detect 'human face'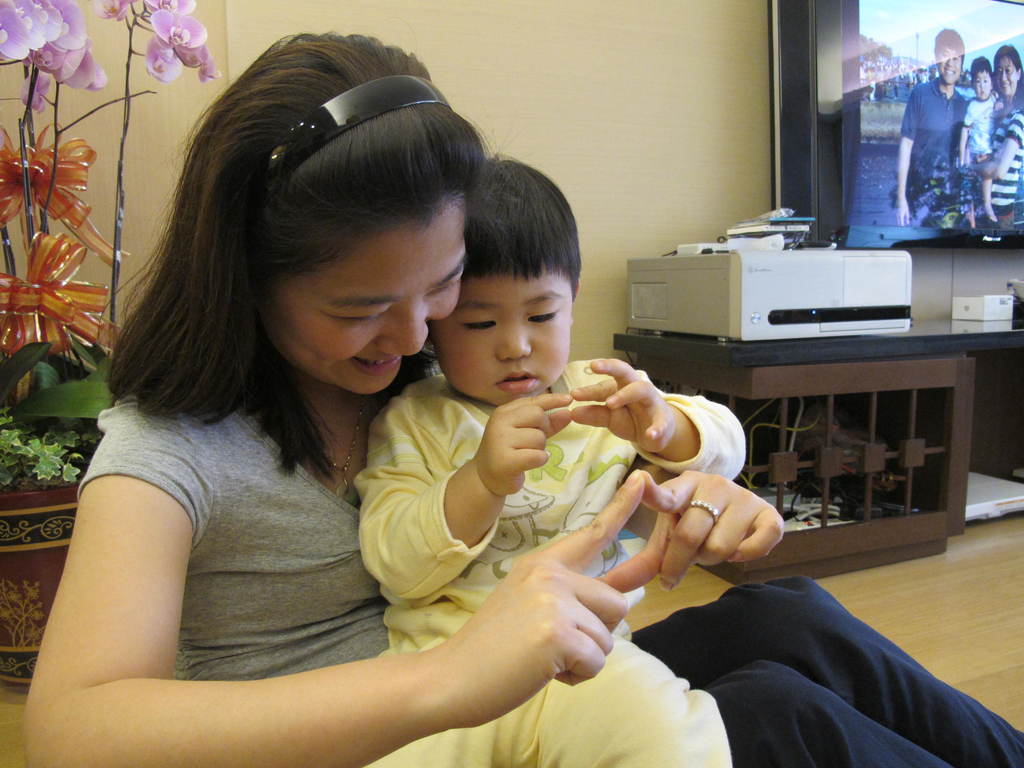
BBox(976, 72, 991, 97)
